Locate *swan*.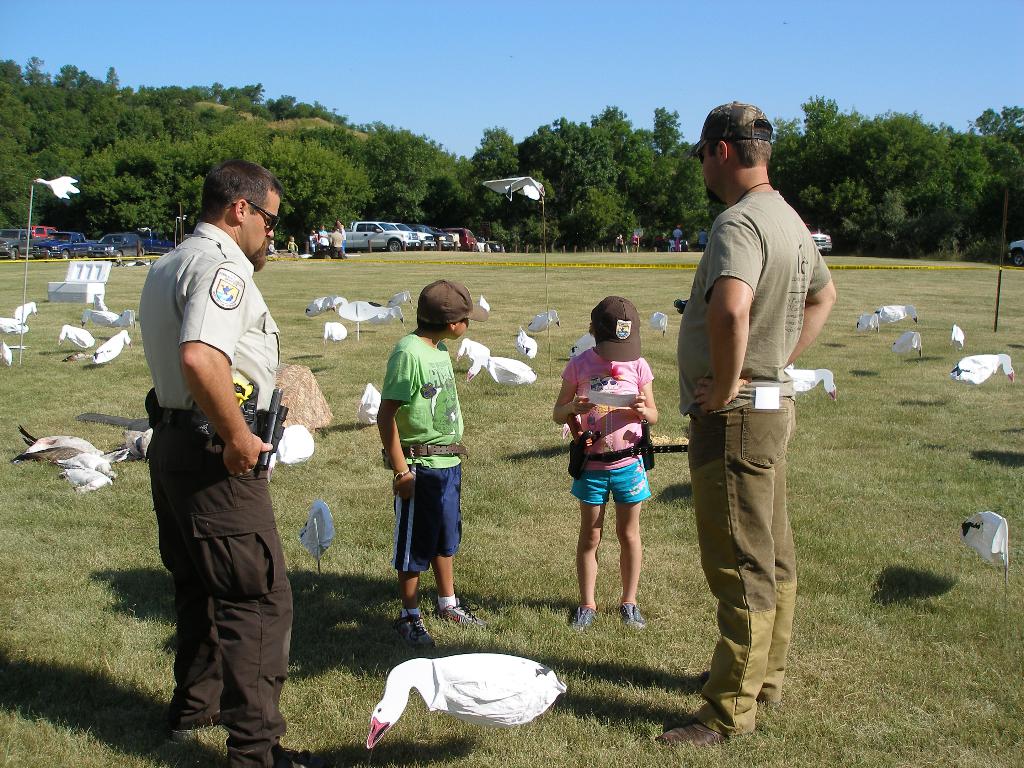
Bounding box: 0/341/13/369.
